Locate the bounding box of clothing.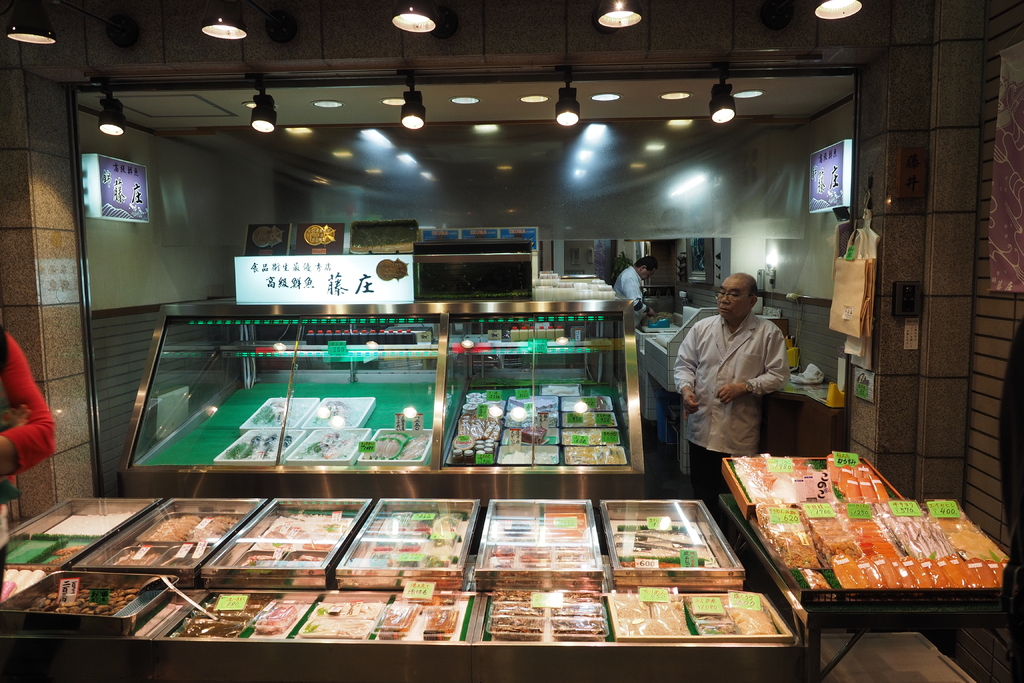
Bounding box: locate(613, 263, 651, 328).
